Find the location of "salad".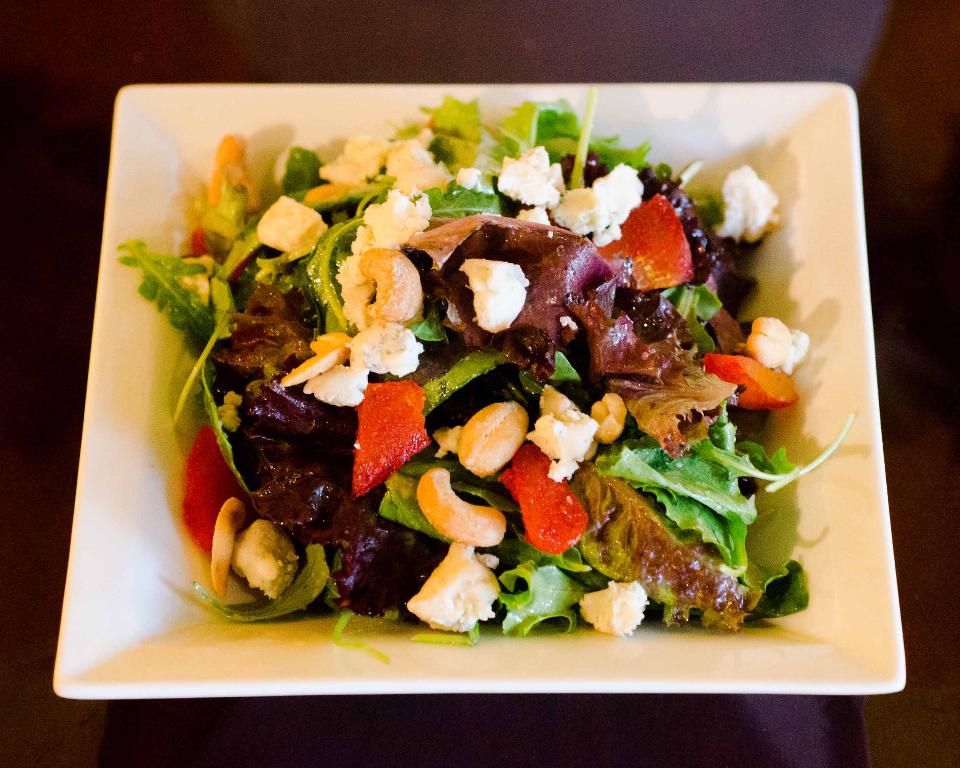
Location: x1=109 y1=86 x2=864 y2=639.
